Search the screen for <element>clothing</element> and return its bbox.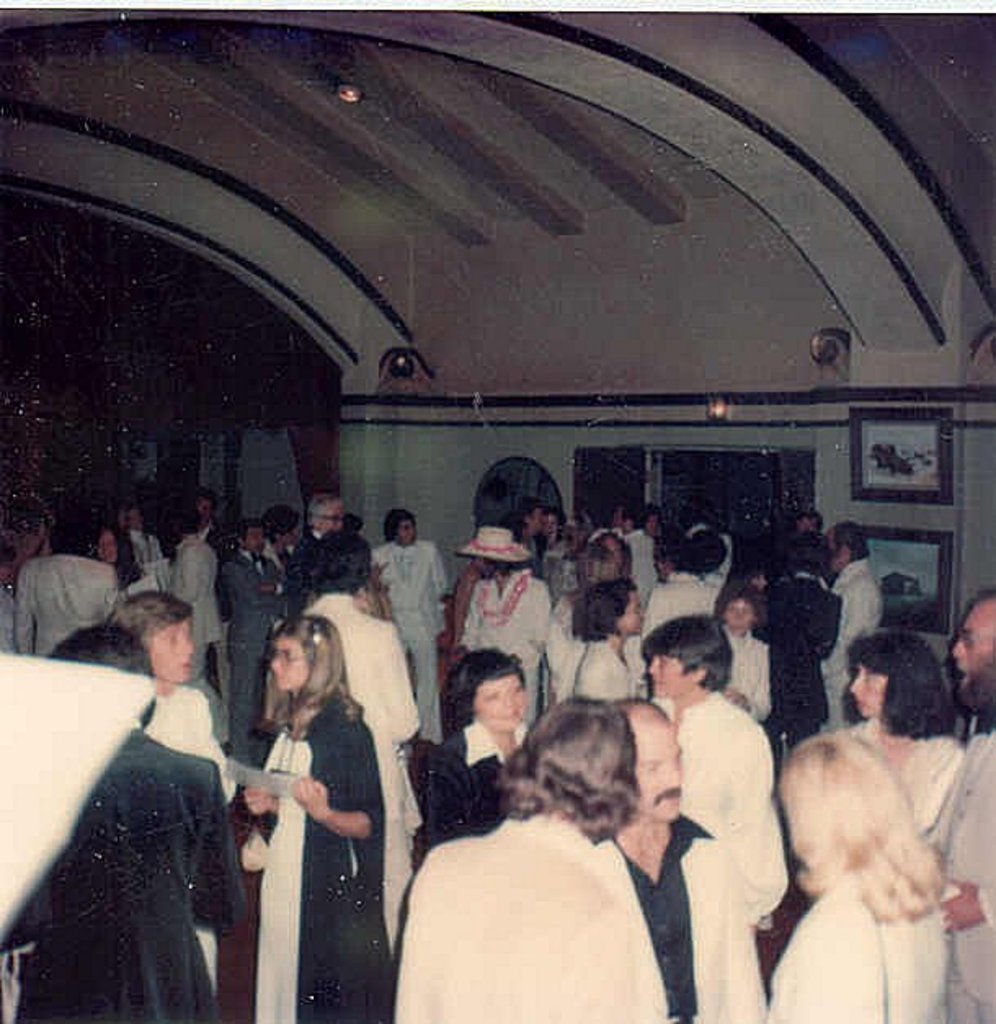
Found: crop(261, 534, 287, 643).
